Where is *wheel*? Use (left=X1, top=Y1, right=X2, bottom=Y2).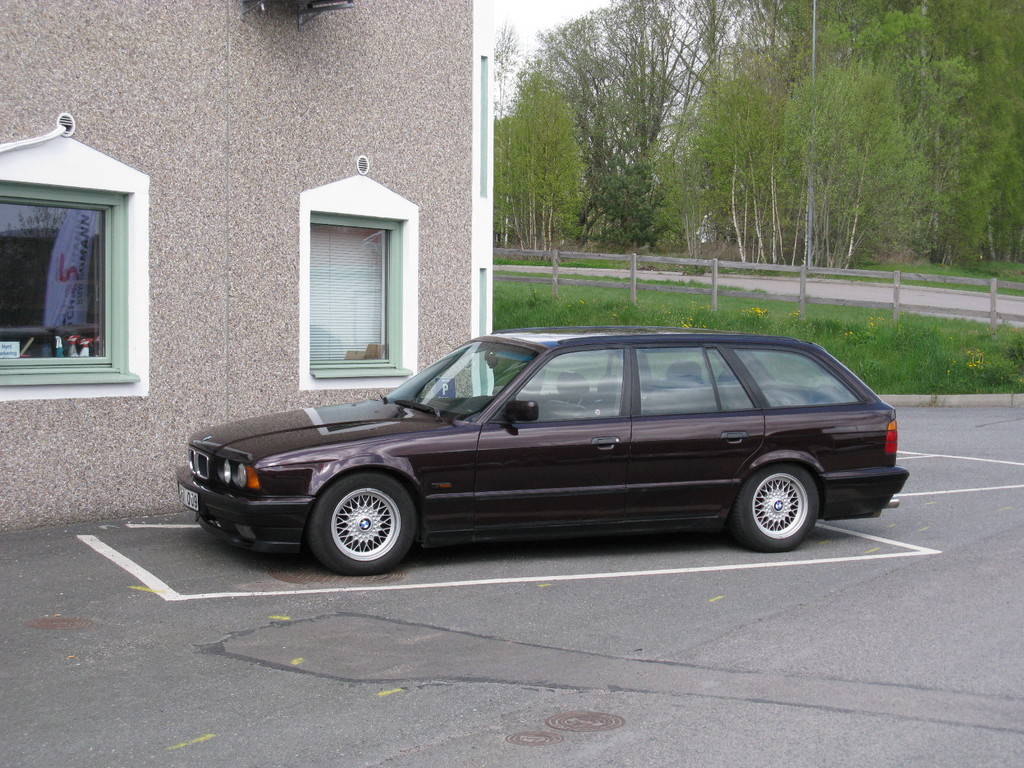
(left=310, top=479, right=414, bottom=563).
